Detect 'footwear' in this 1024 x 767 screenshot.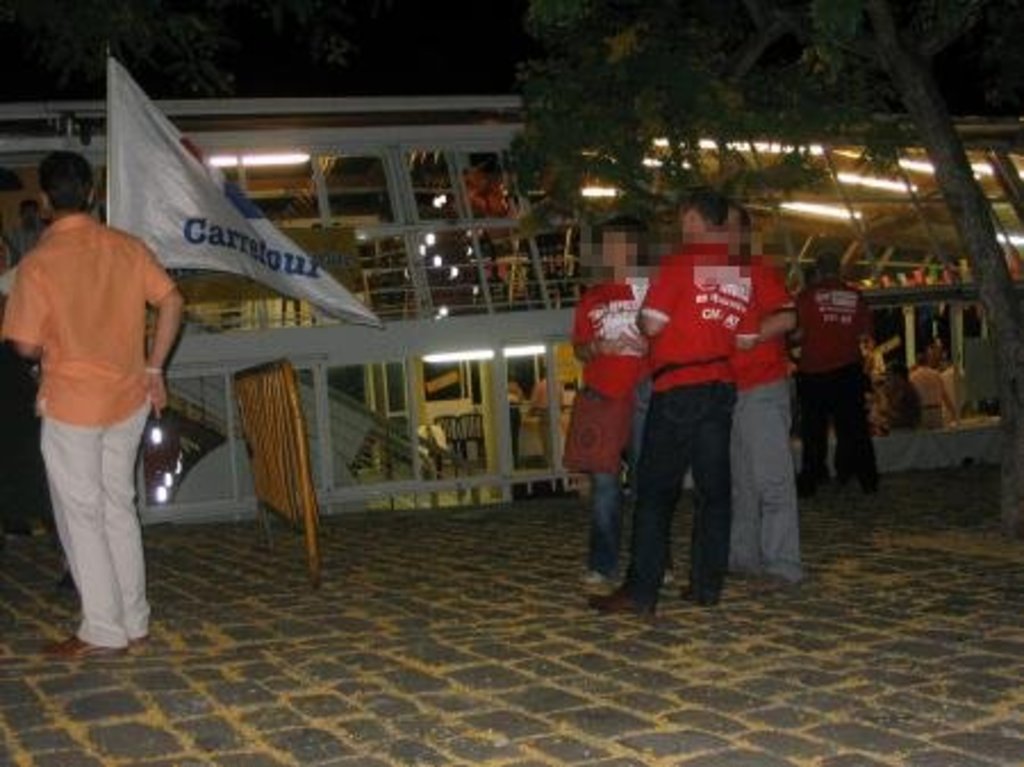
Detection: (43, 633, 121, 658).
